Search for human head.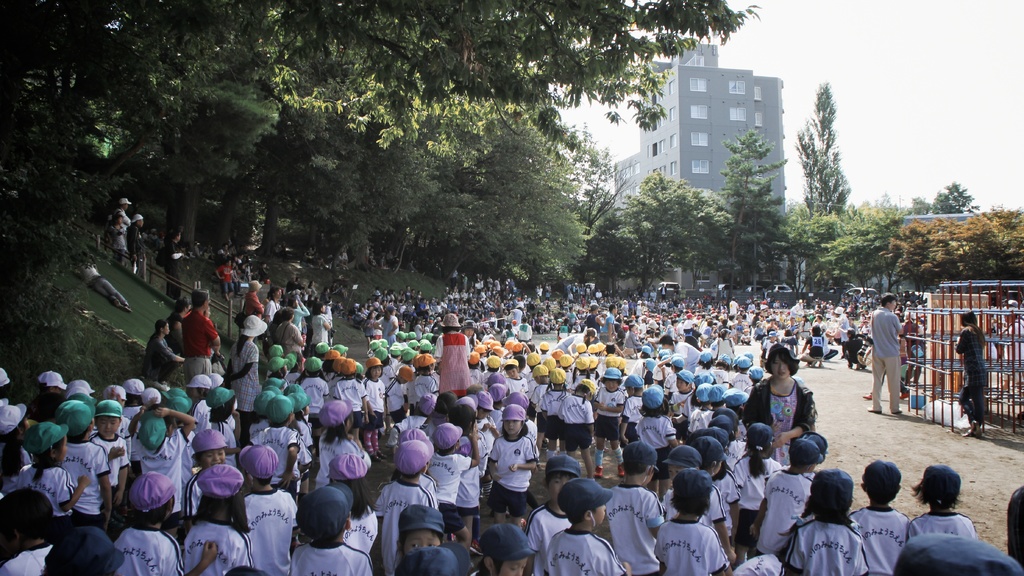
Found at 130,471,180,522.
